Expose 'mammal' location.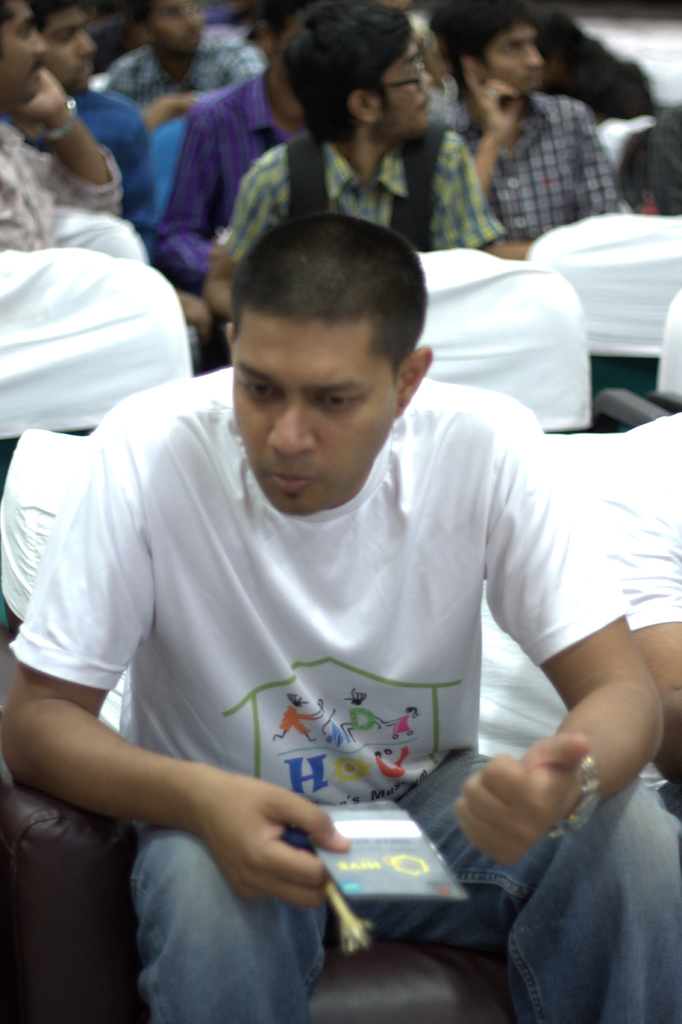
Exposed at (left=0, top=0, right=149, bottom=262).
